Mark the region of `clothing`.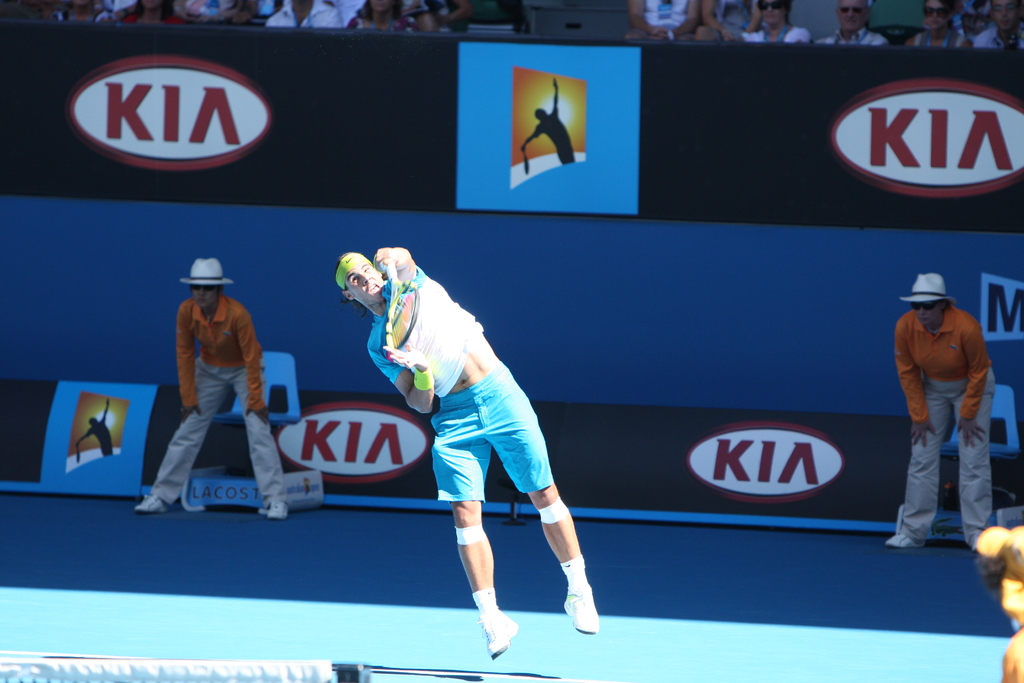
Region: pyautogui.locateOnScreen(357, 242, 559, 509).
